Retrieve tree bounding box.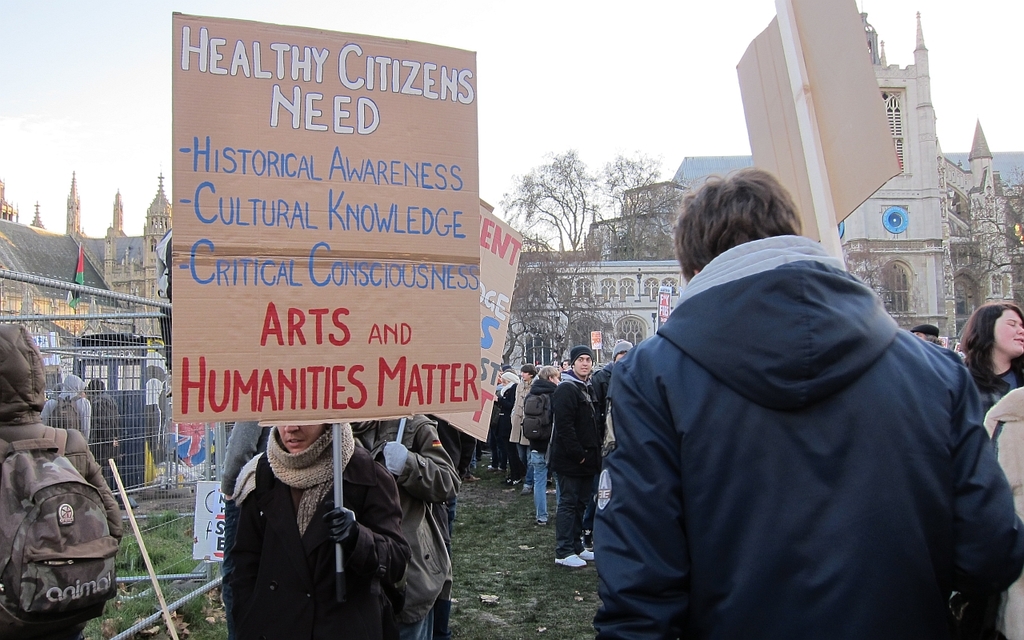
Bounding box: <box>967,175,1023,293</box>.
